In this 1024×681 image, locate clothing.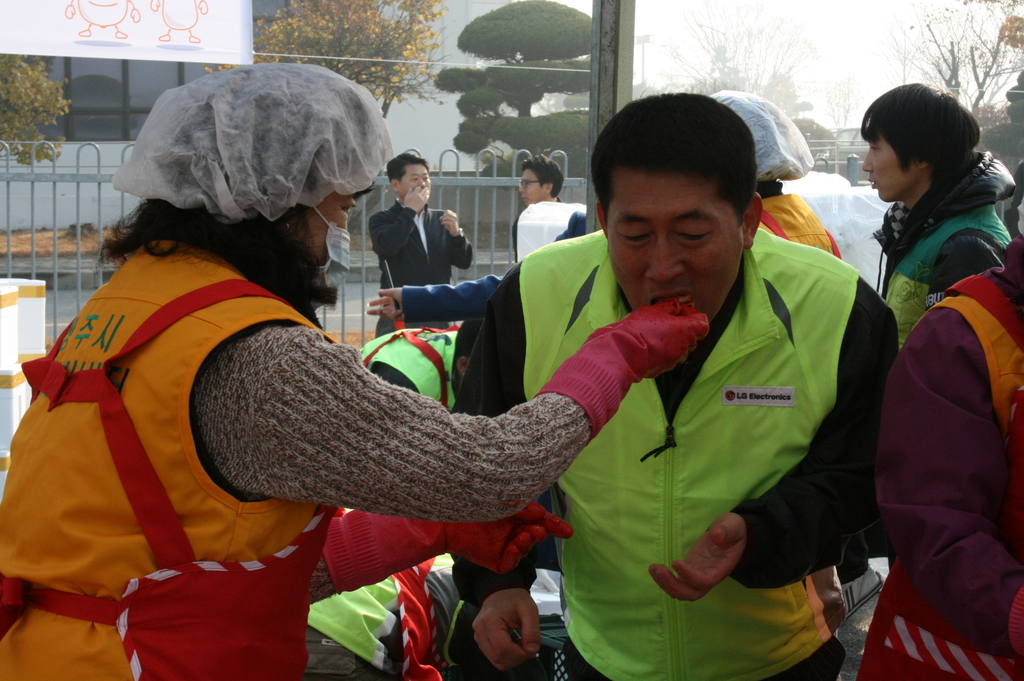
Bounding box: bbox=(468, 216, 879, 680).
